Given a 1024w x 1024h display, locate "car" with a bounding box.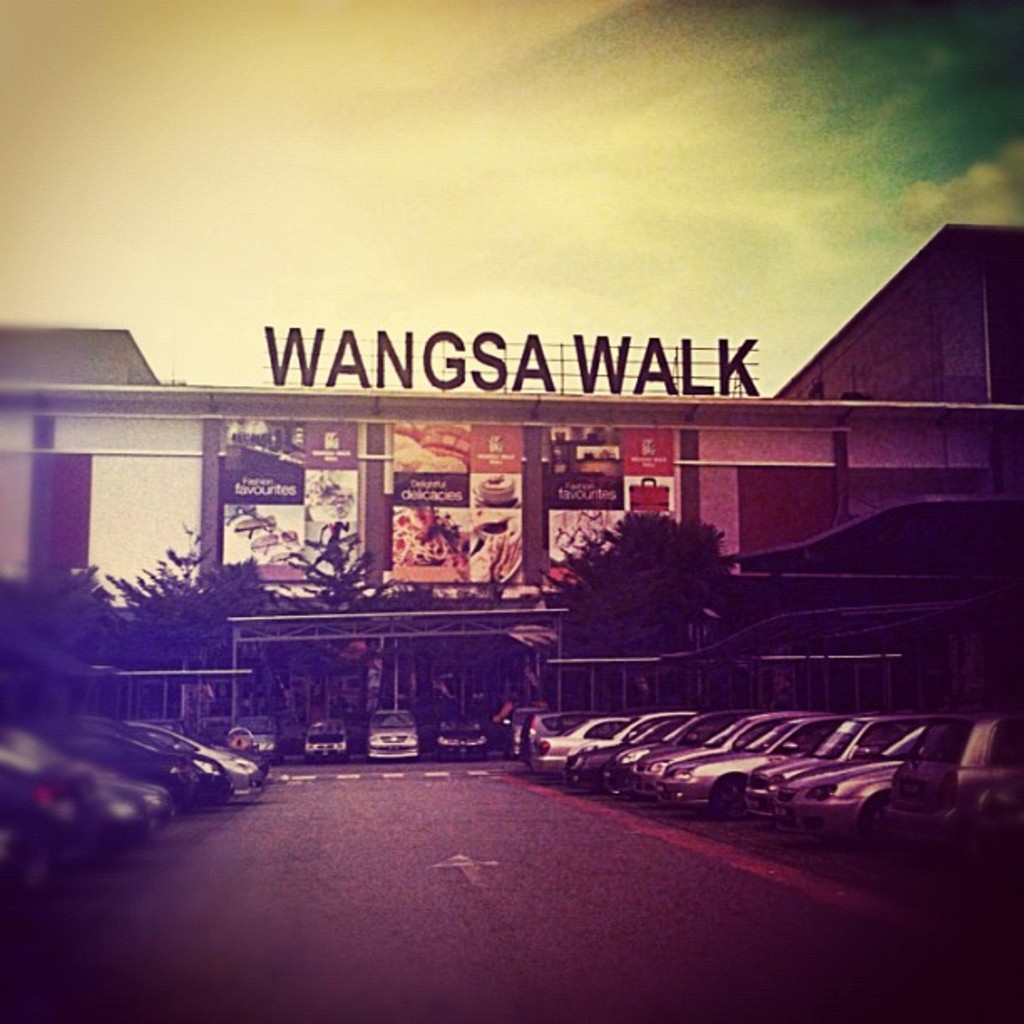
Located: [left=191, top=714, right=283, bottom=766].
